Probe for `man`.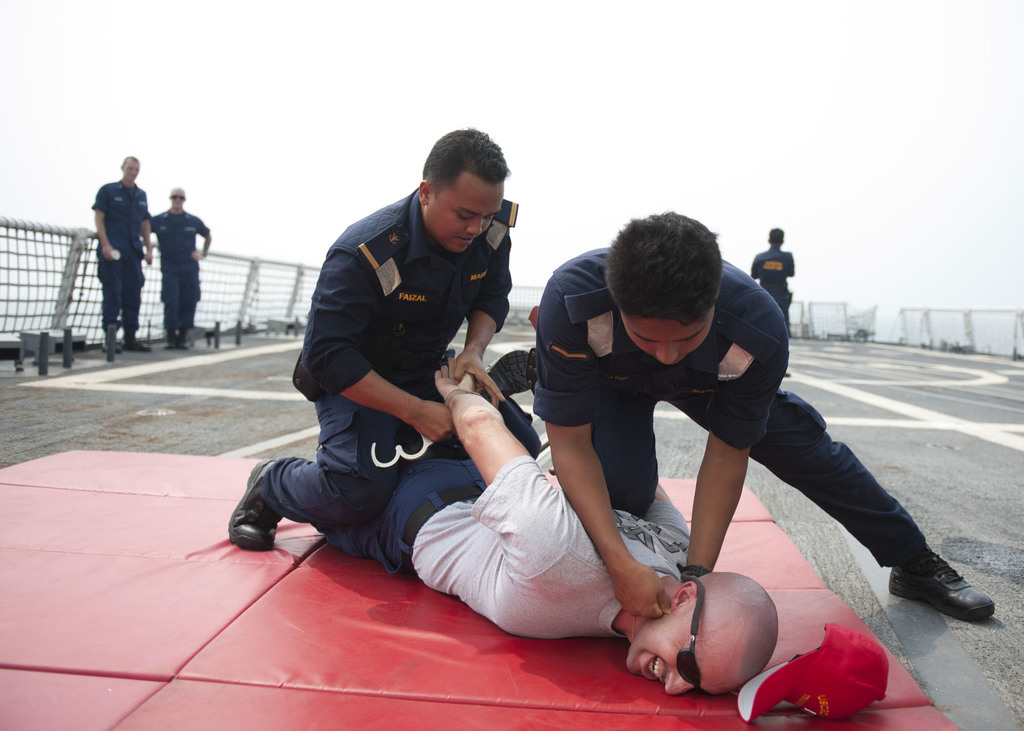
Probe result: BBox(750, 229, 795, 377).
